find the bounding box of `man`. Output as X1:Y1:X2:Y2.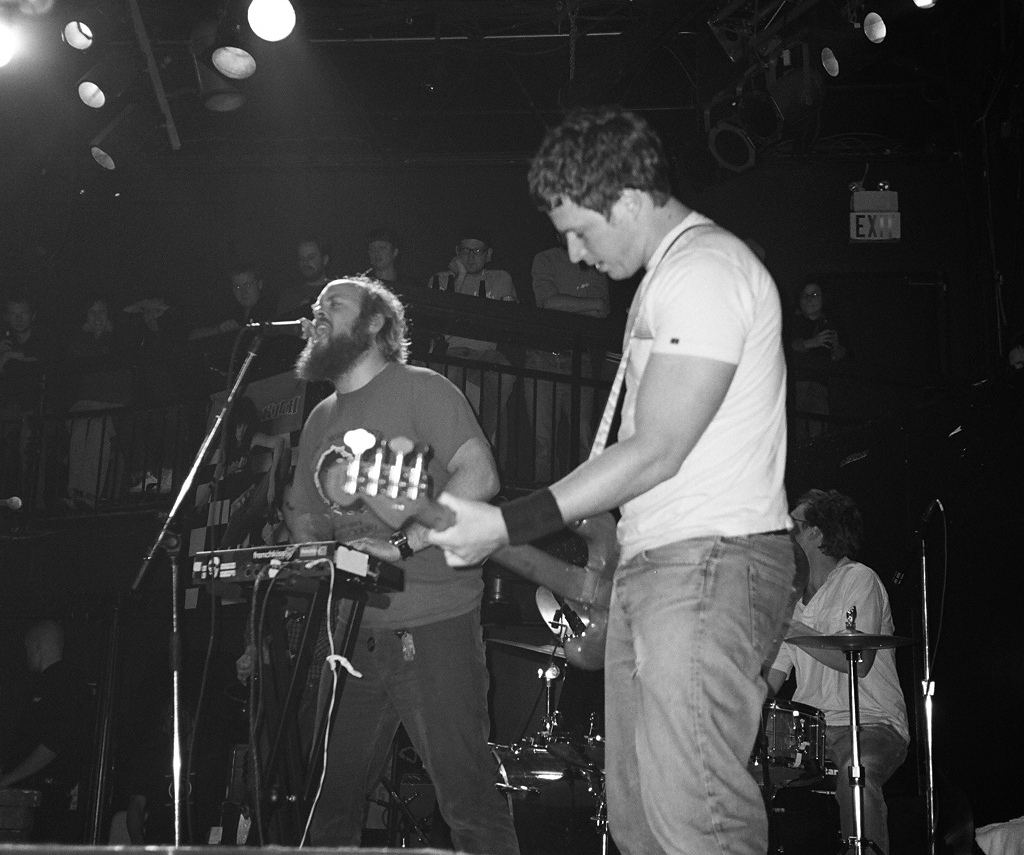
0:619:91:839.
